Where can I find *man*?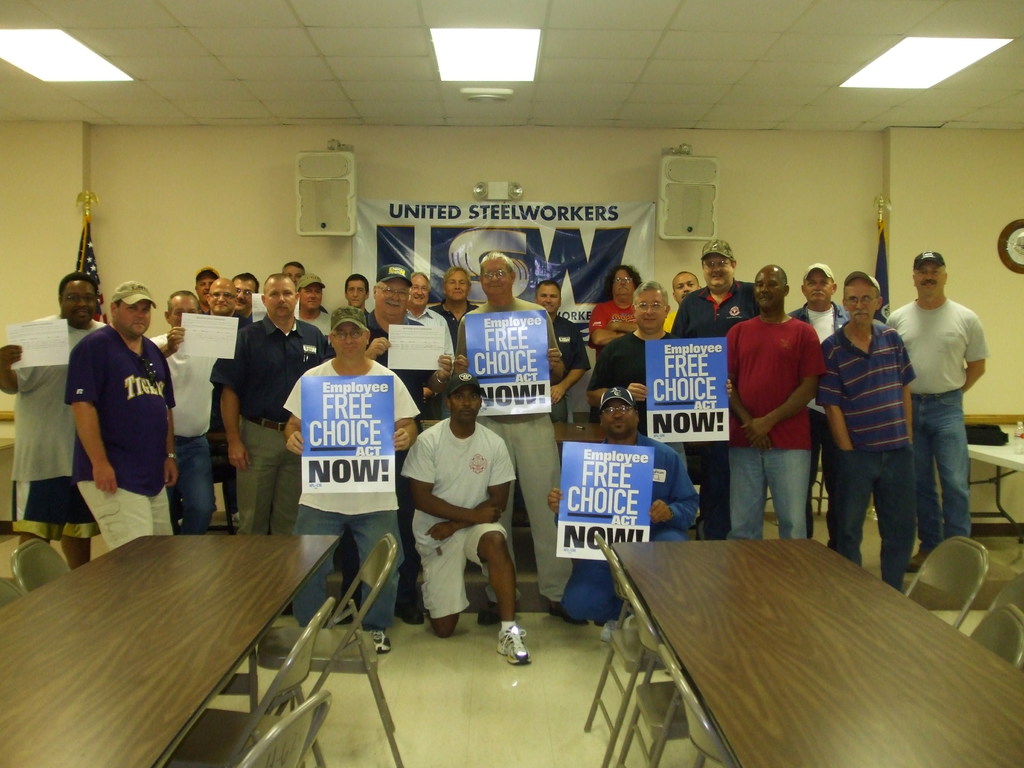
You can find it at 150, 289, 222, 534.
